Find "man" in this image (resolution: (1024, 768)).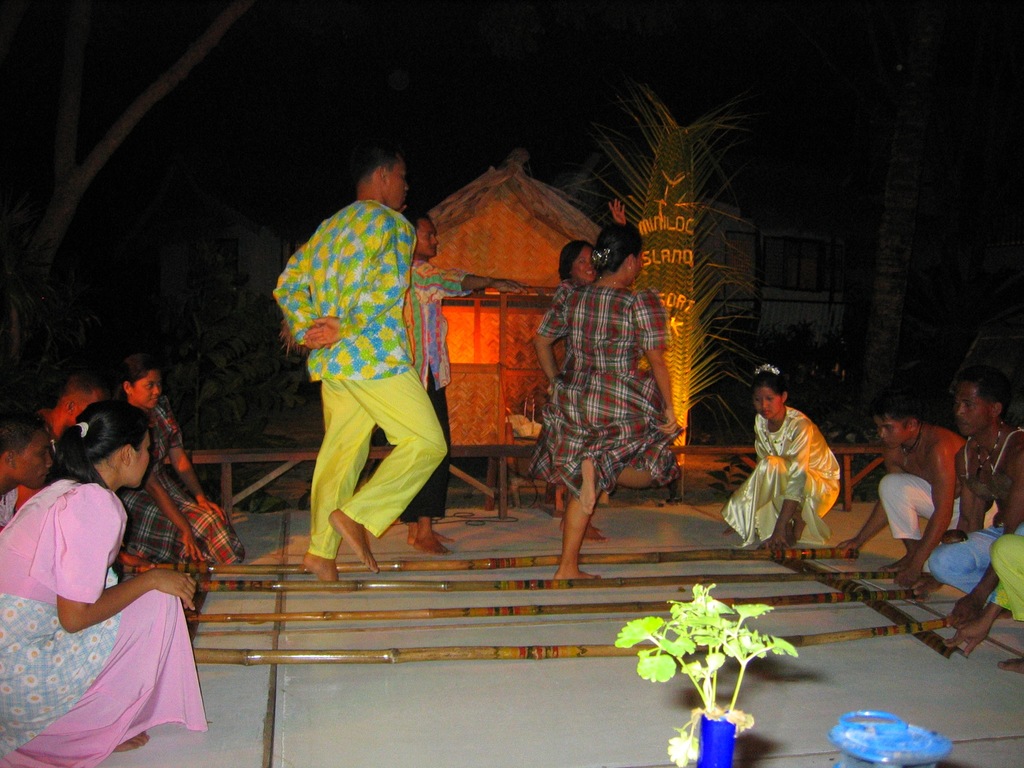
box=[266, 153, 465, 591].
